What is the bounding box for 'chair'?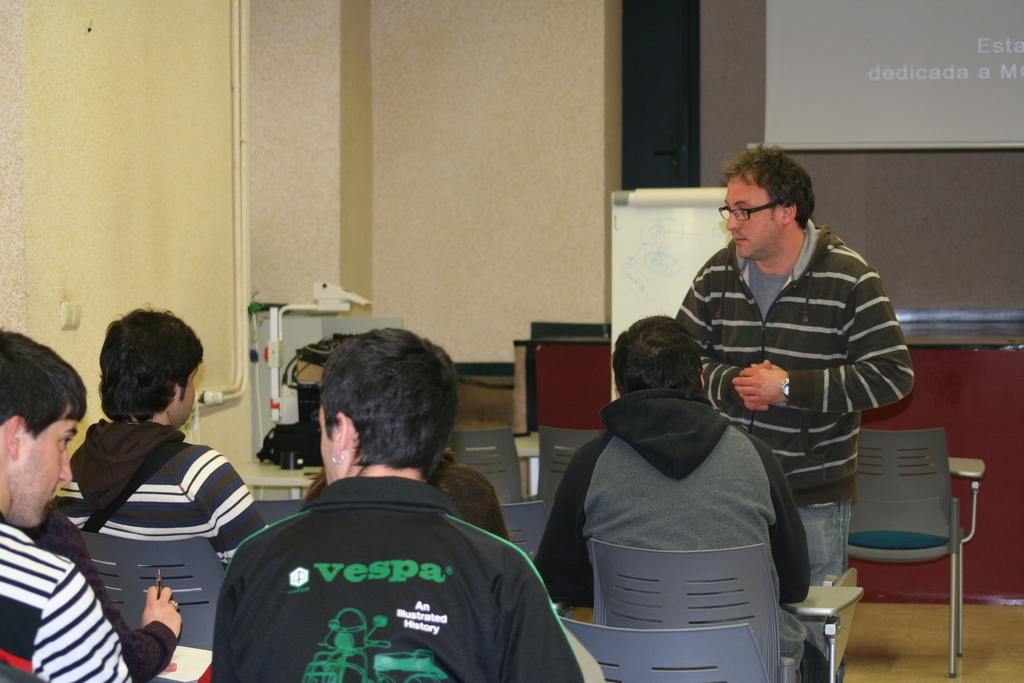
left=590, top=541, right=860, bottom=682.
